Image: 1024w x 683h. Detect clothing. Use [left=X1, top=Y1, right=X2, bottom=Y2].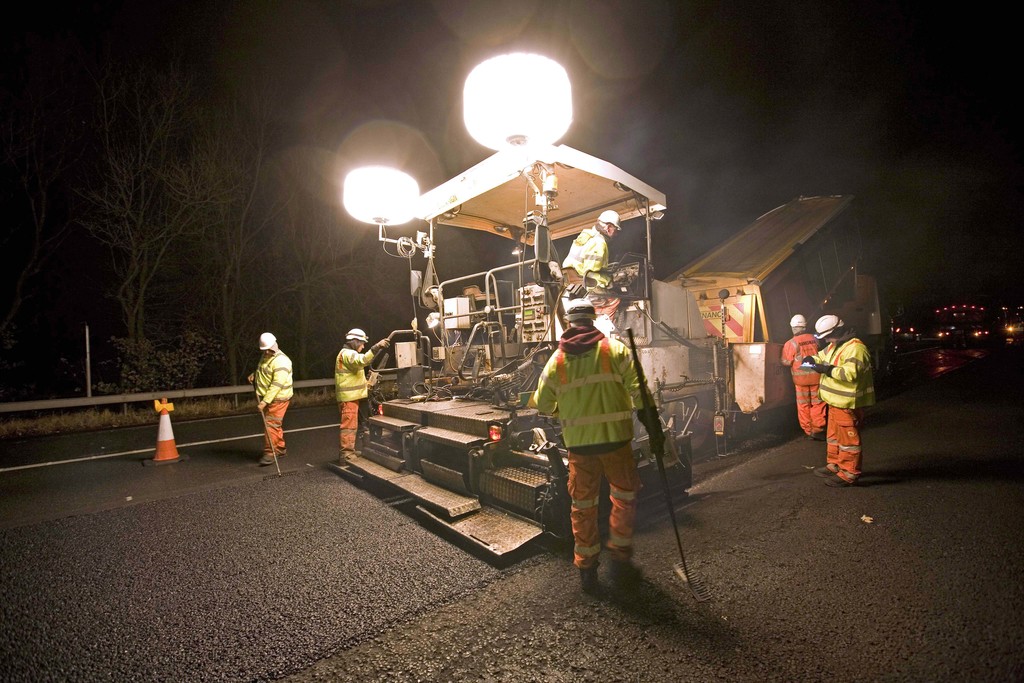
[left=525, top=322, right=642, bottom=570].
